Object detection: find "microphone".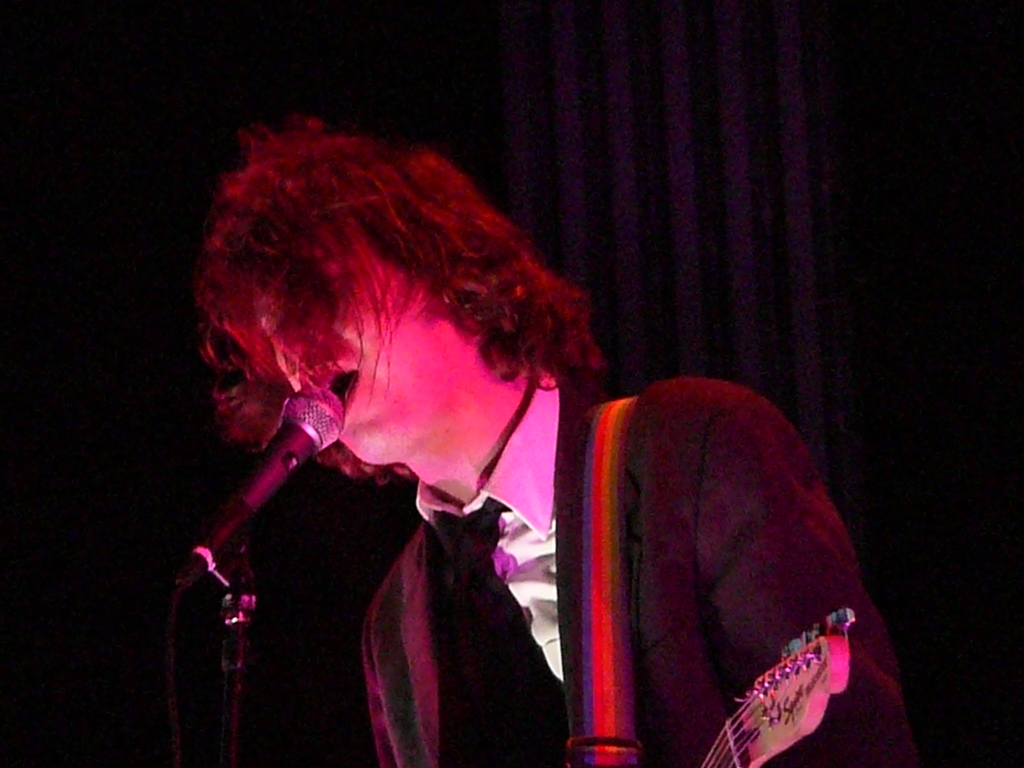
bbox=[195, 386, 359, 576].
